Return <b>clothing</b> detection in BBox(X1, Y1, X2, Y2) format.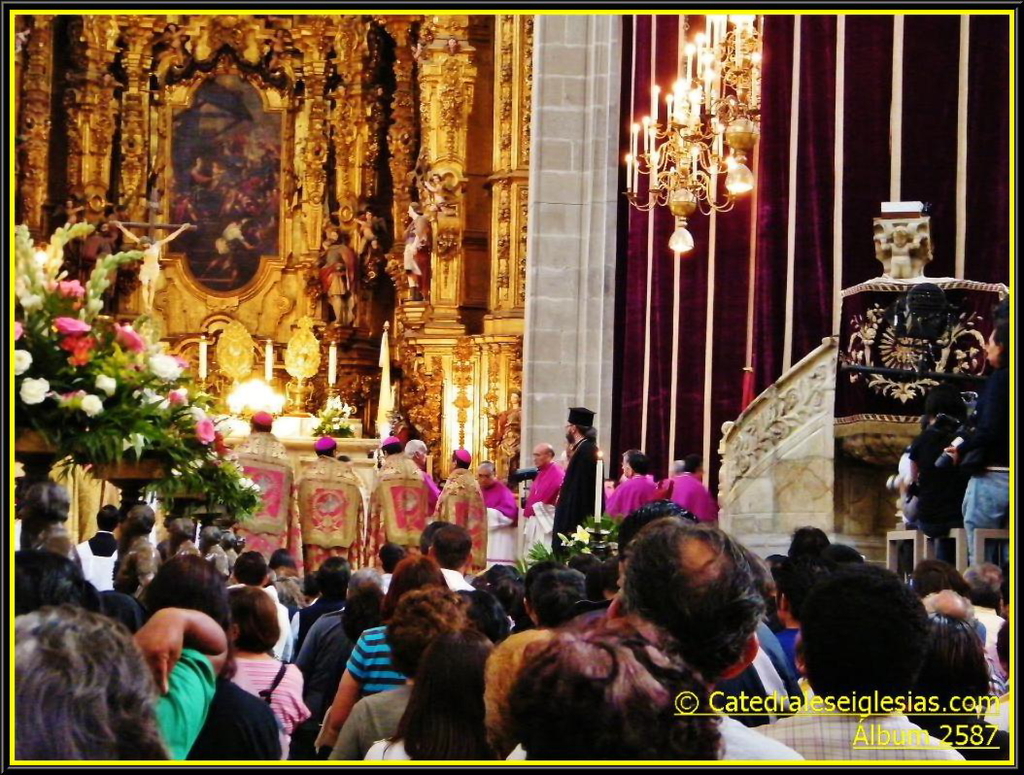
BBox(294, 456, 370, 580).
